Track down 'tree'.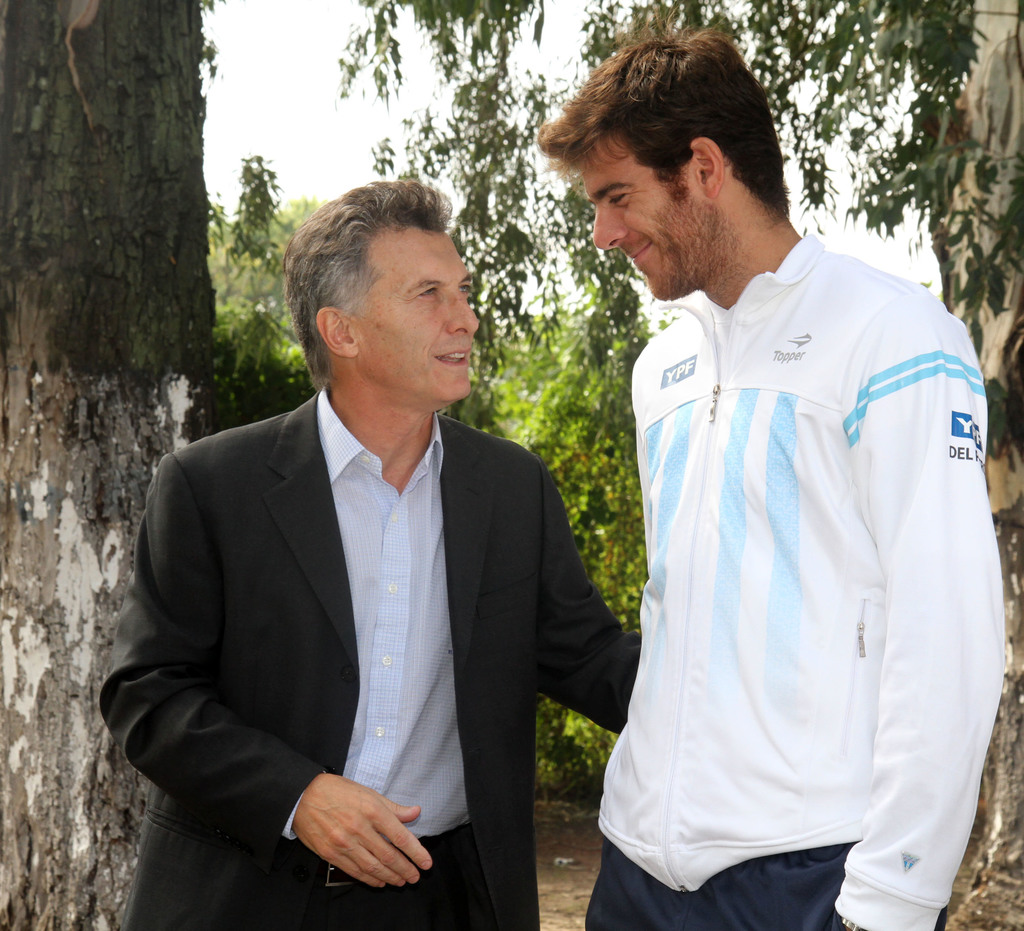
Tracked to x1=0 y1=0 x2=228 y2=930.
